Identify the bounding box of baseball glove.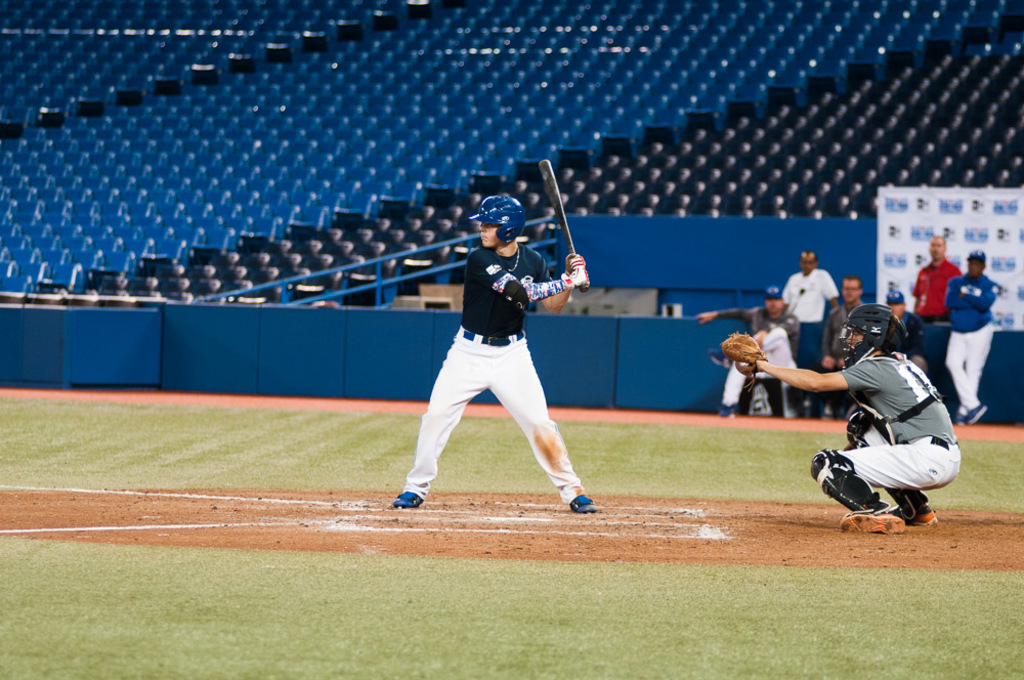
box=[560, 267, 591, 289].
